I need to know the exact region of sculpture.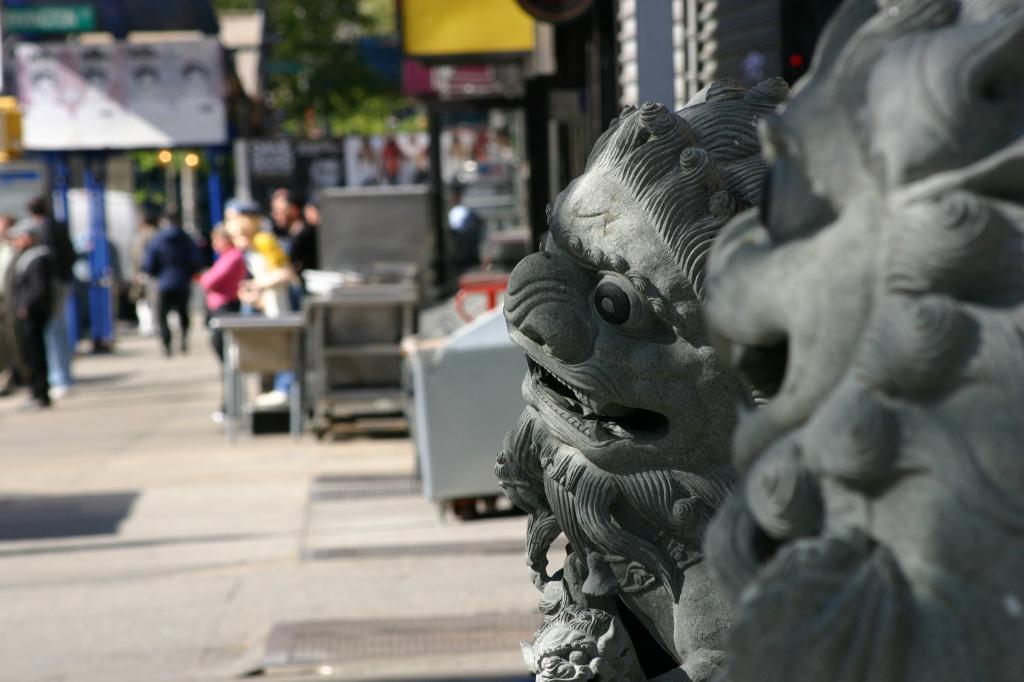
Region: 492, 90, 805, 681.
